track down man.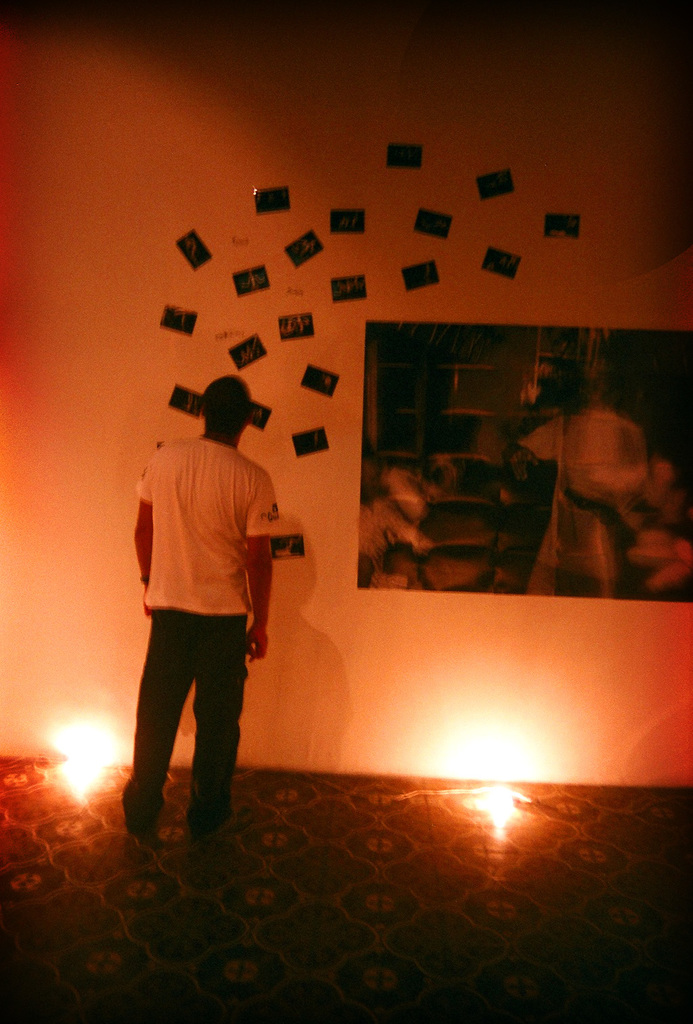
Tracked to bbox(117, 388, 294, 855).
